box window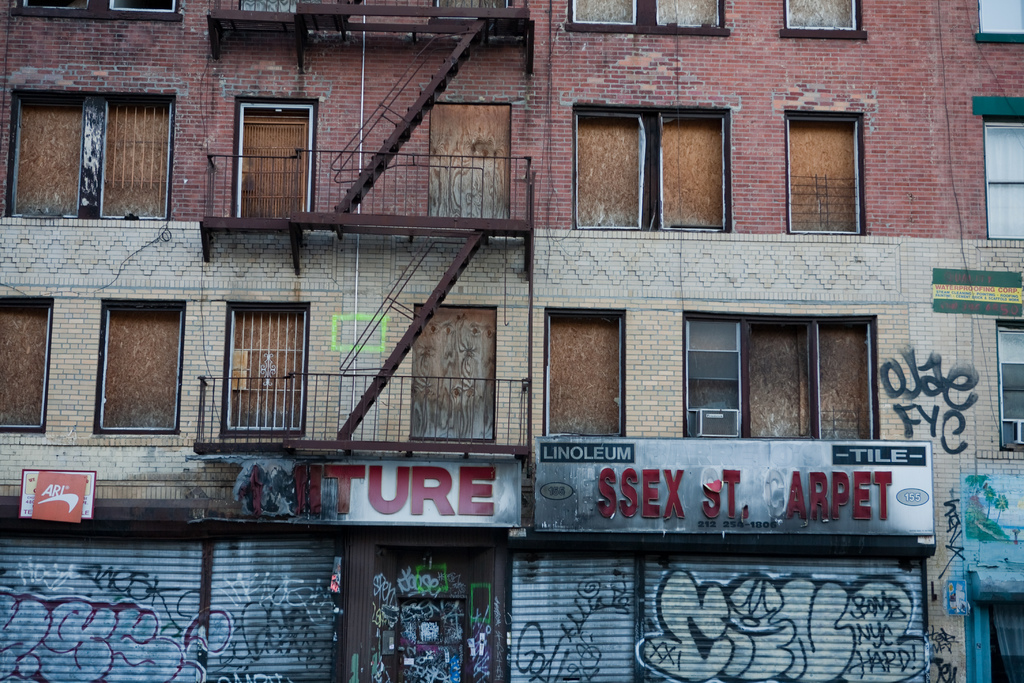
<region>978, 0, 1021, 31</region>
